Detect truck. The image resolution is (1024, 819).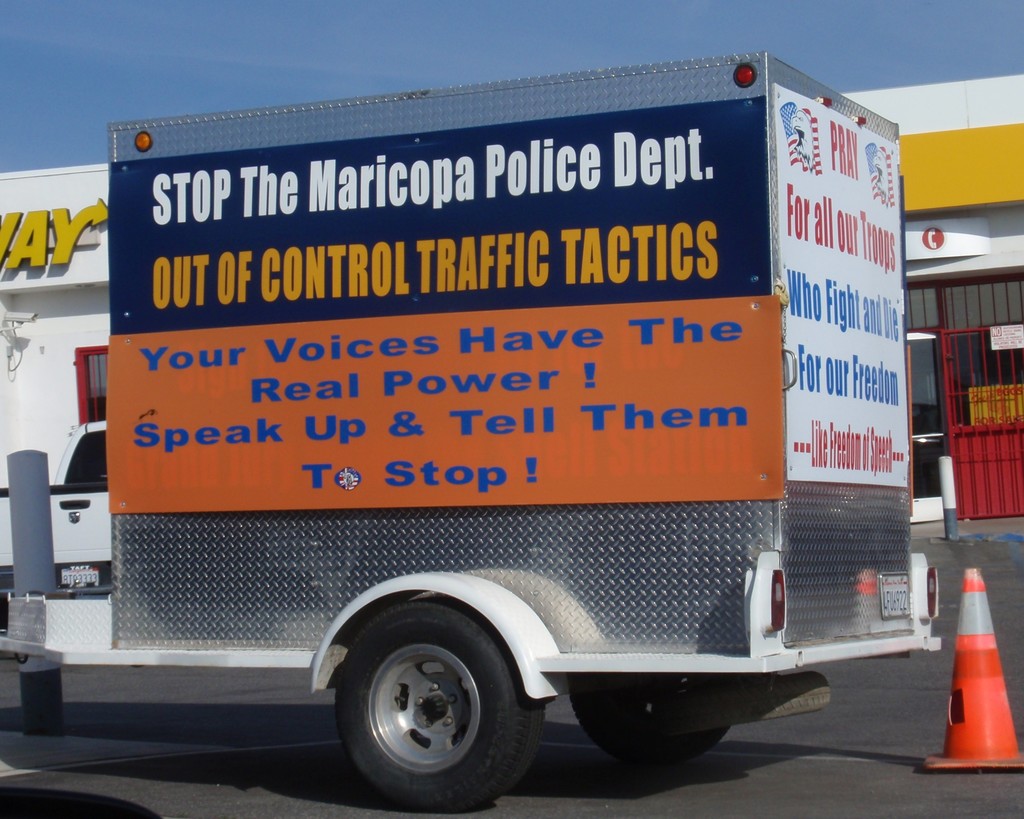
l=19, t=61, r=939, b=818.
